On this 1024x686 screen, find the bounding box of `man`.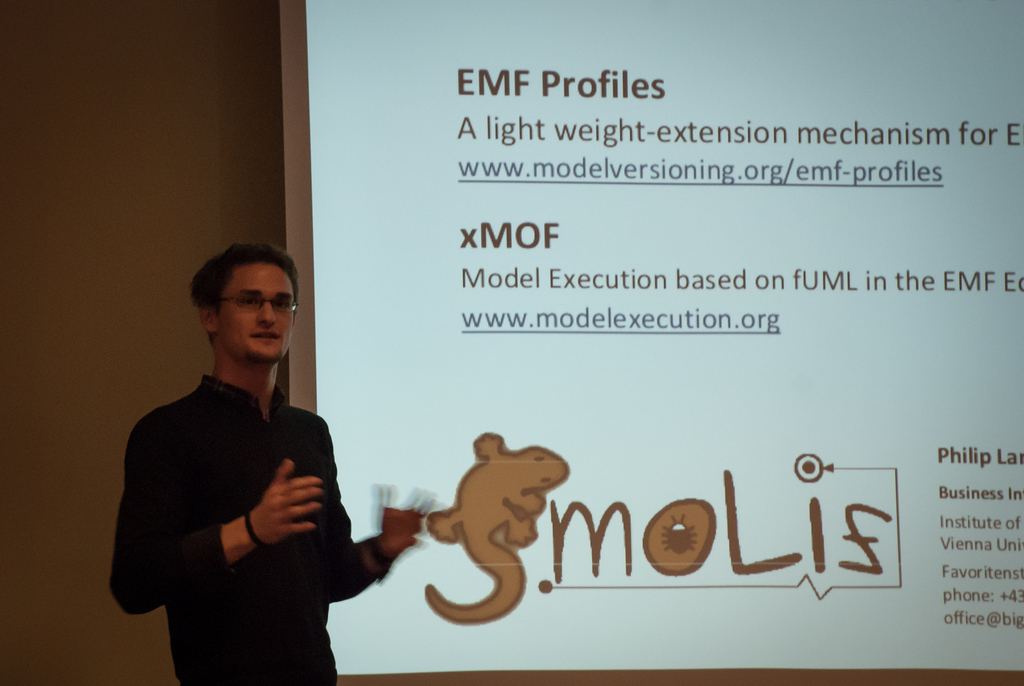
Bounding box: 107:238:389:680.
